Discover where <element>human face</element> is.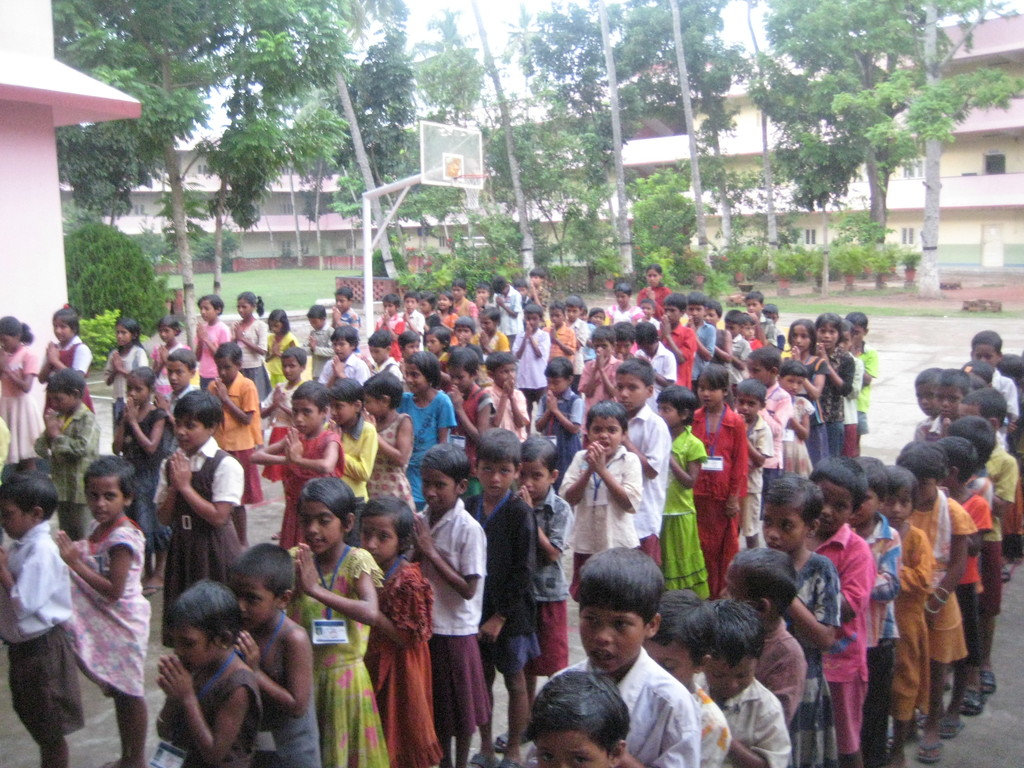
Discovered at bbox(779, 376, 804, 398).
